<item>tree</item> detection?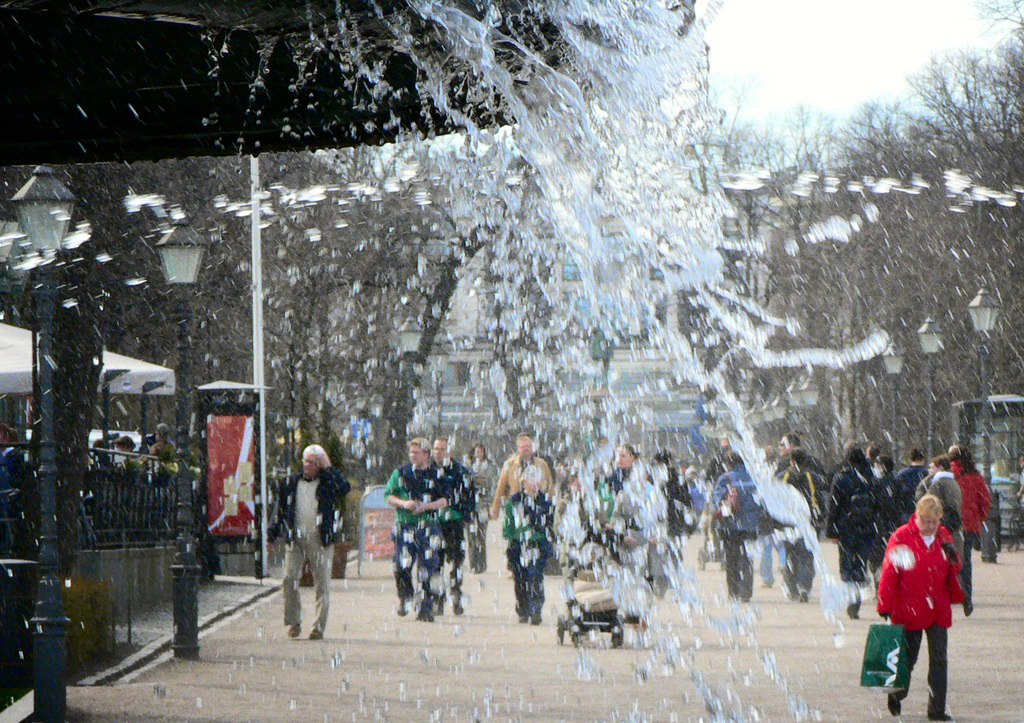
bbox=[193, 129, 436, 502]
